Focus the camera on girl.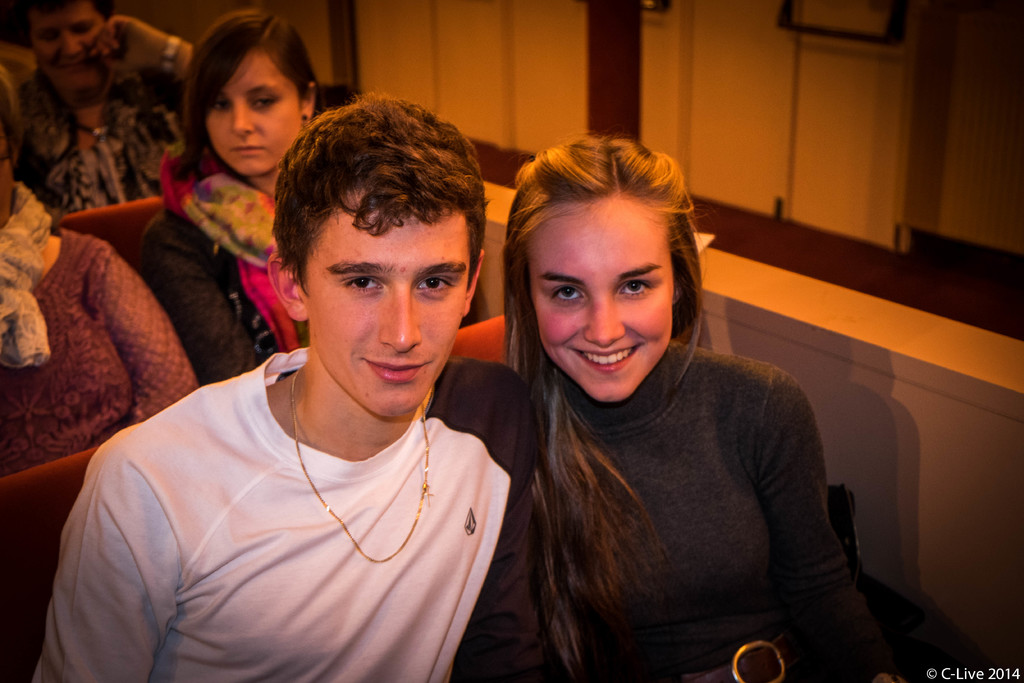
Focus region: pyautogui.locateOnScreen(496, 126, 936, 682).
